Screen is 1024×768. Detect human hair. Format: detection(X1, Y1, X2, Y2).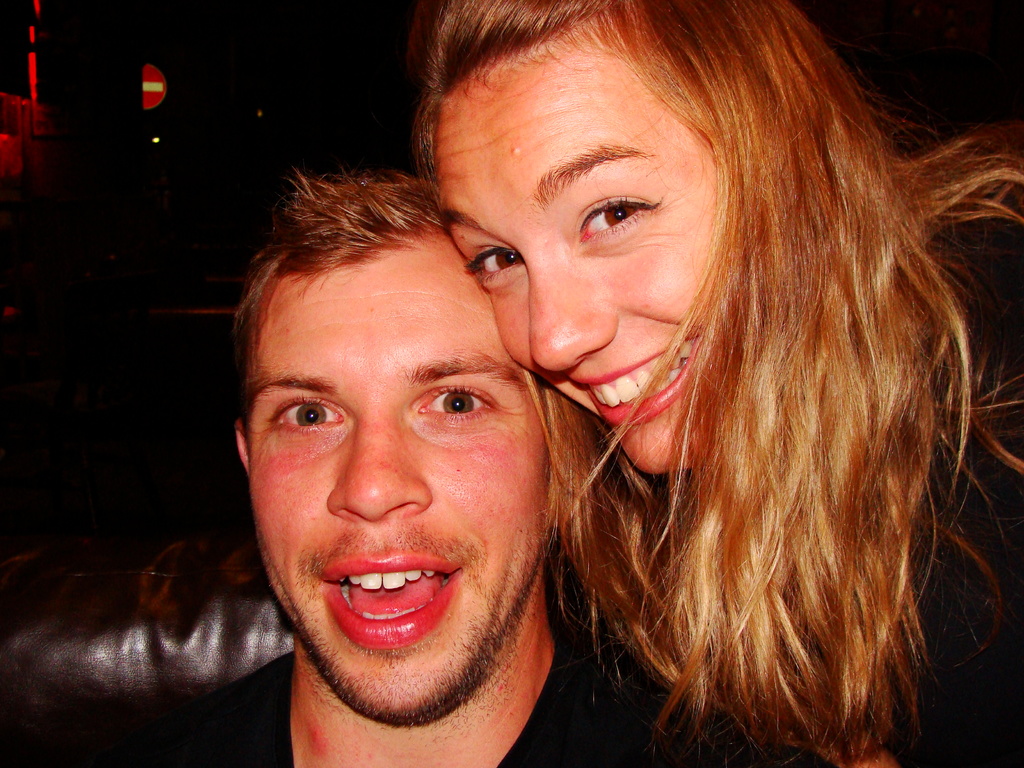
detection(406, 0, 1023, 766).
